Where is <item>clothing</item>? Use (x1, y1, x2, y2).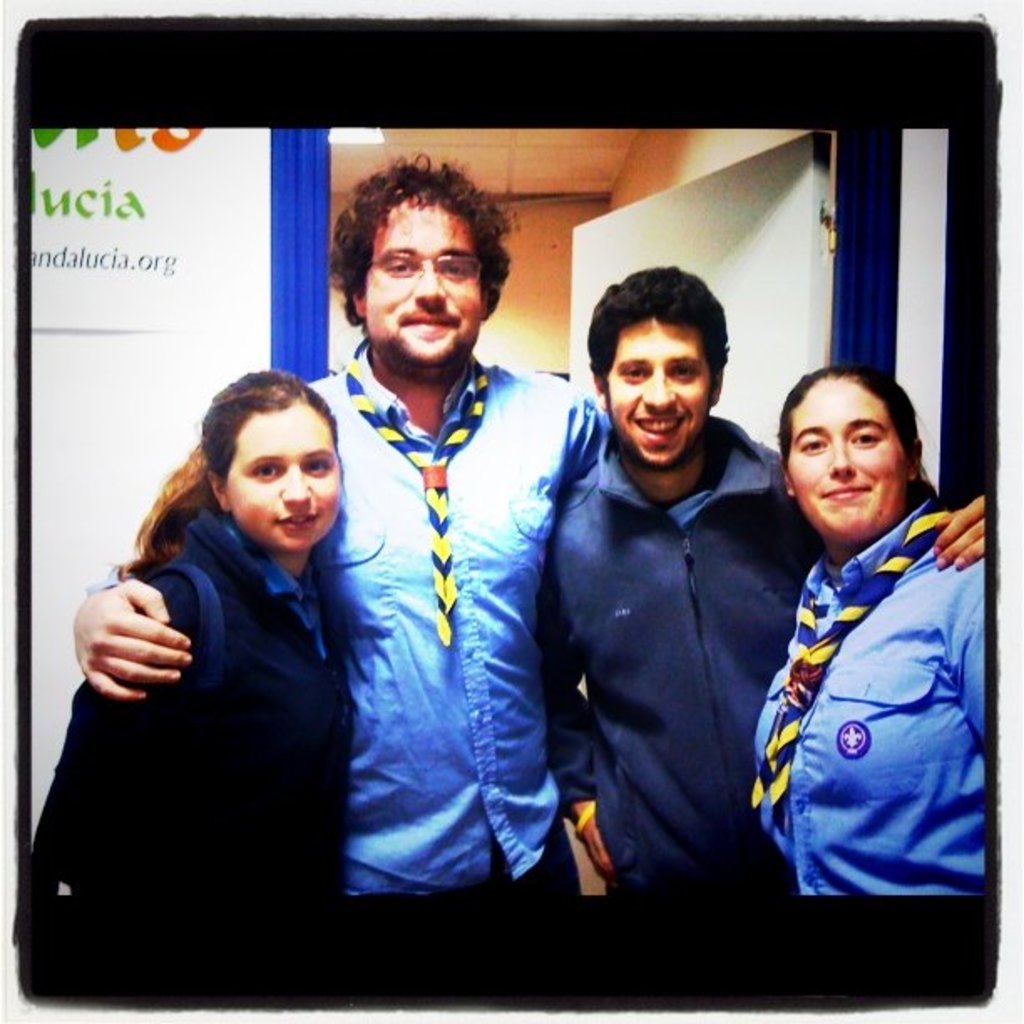
(740, 462, 1022, 919).
